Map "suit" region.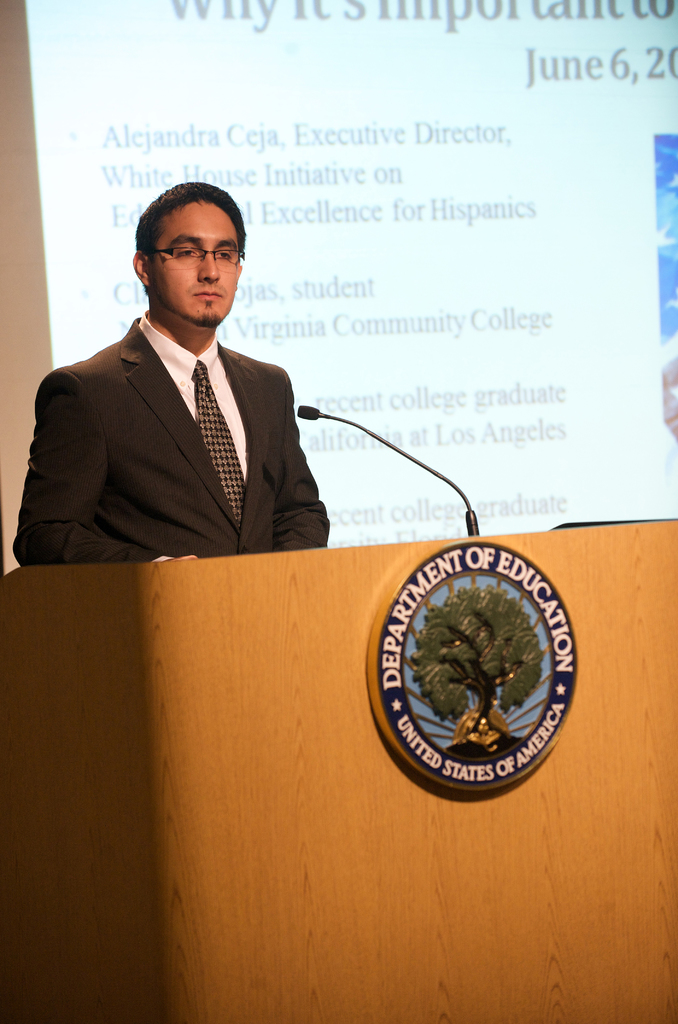
Mapped to (24,237,363,577).
